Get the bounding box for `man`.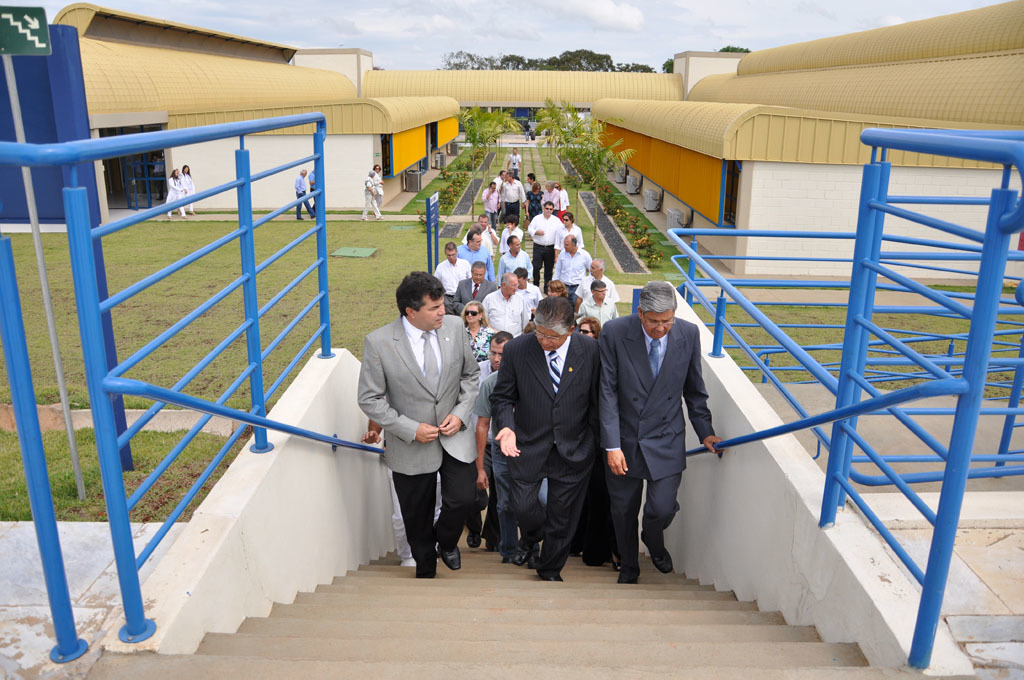
290,156,320,232.
